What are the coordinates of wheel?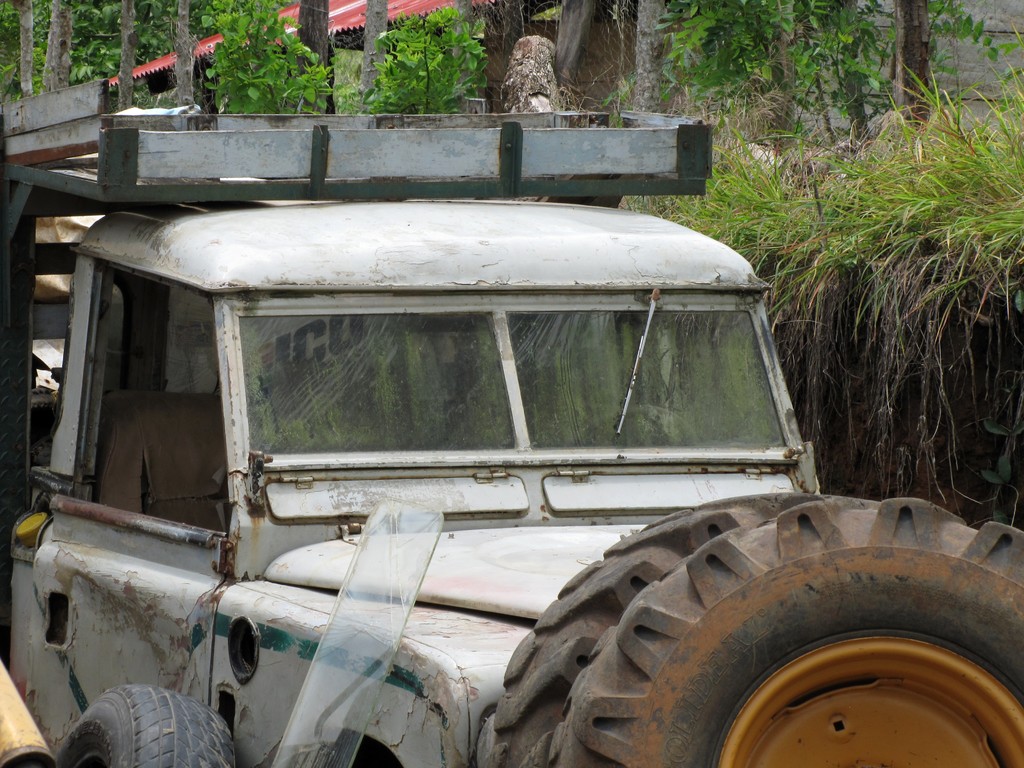
box(545, 497, 1023, 767).
